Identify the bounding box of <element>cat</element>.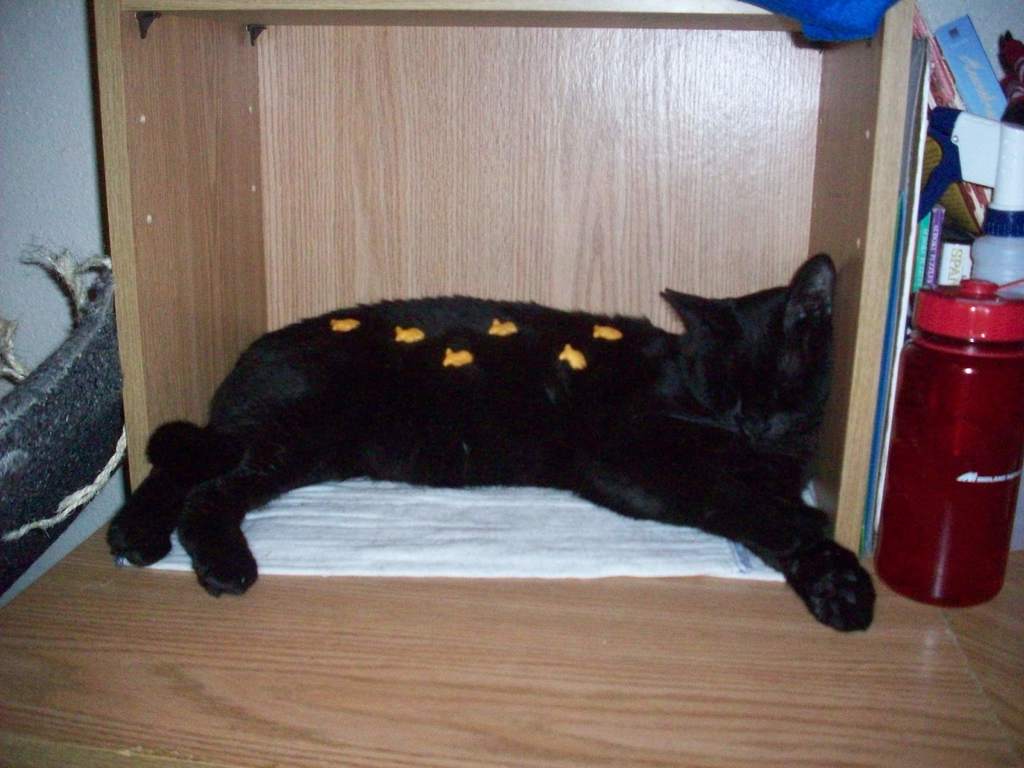
region(103, 252, 878, 632).
